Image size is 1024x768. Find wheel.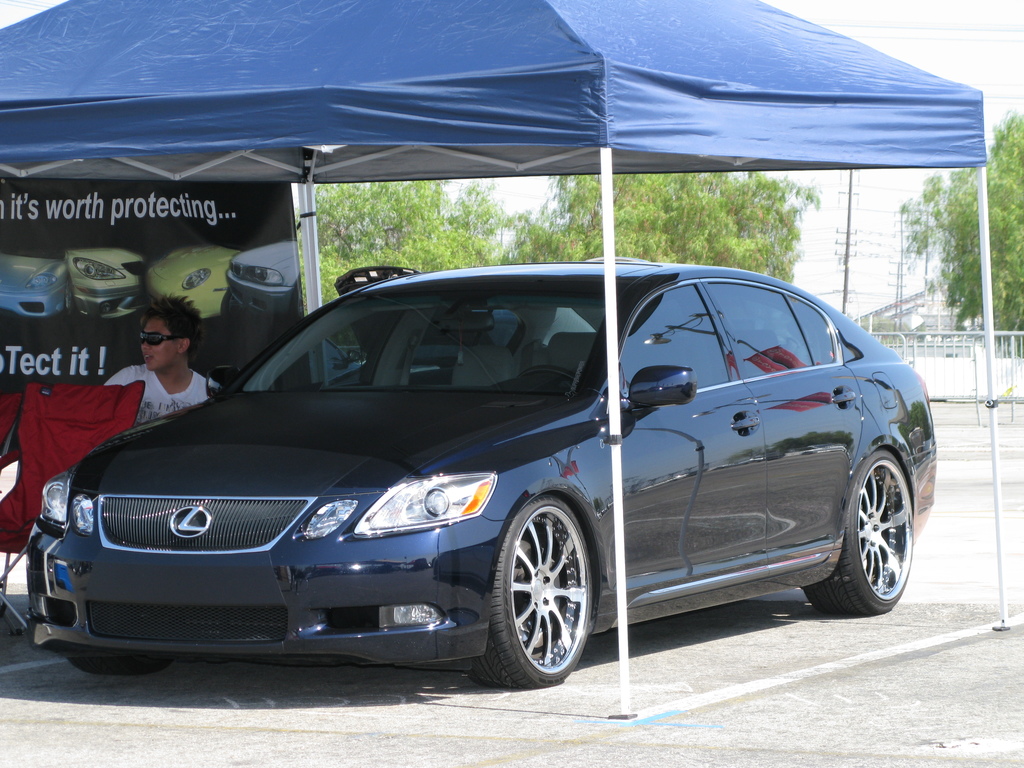
520/362/578/385.
